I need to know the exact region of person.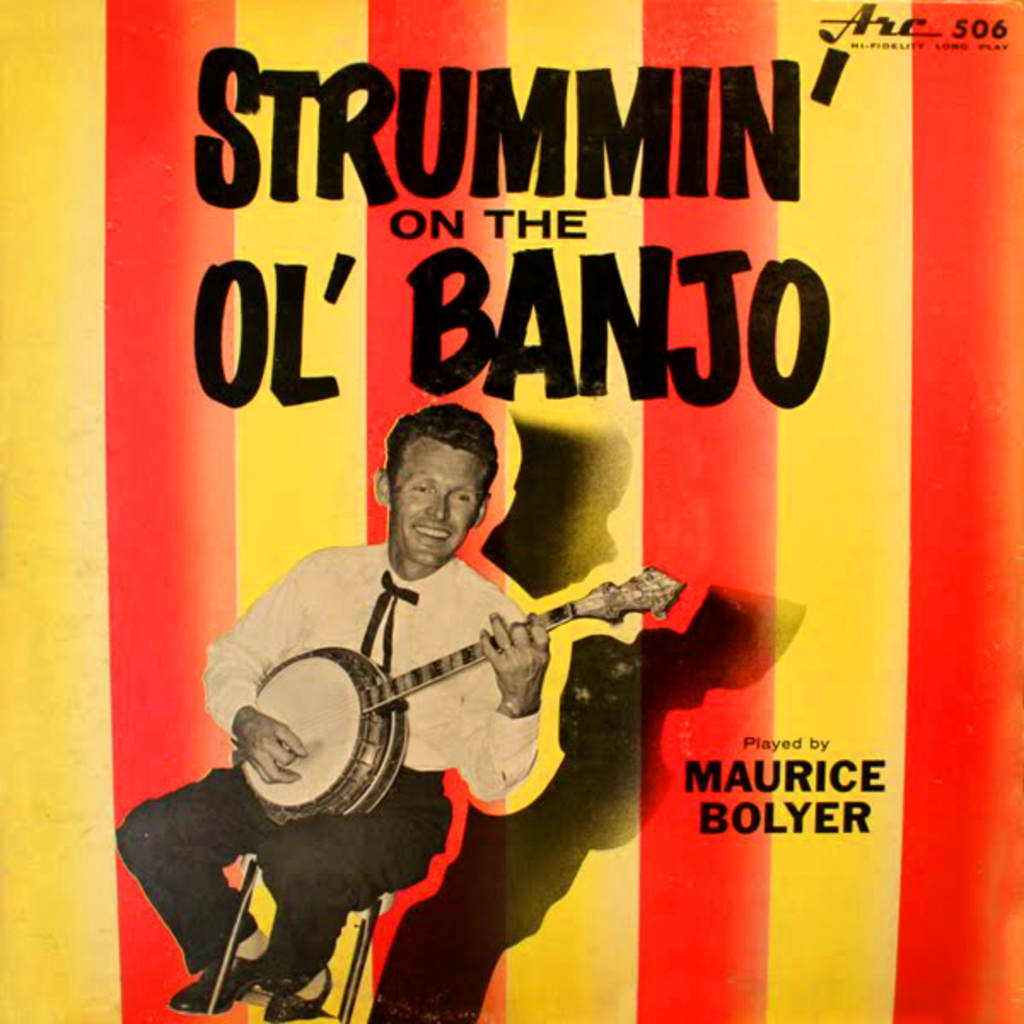
Region: <region>118, 399, 546, 1014</region>.
